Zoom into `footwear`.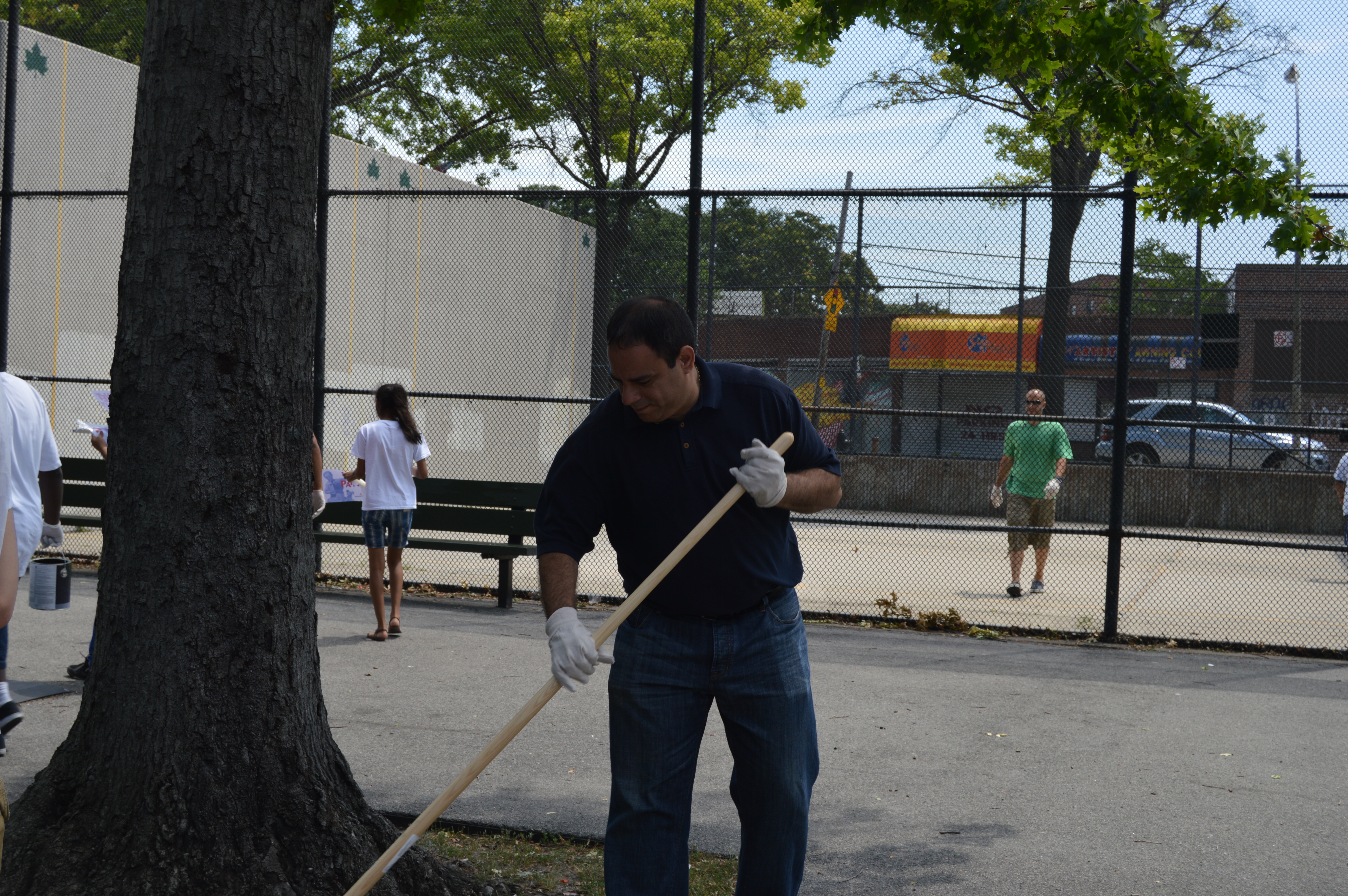
Zoom target: 0, 165, 2, 170.
